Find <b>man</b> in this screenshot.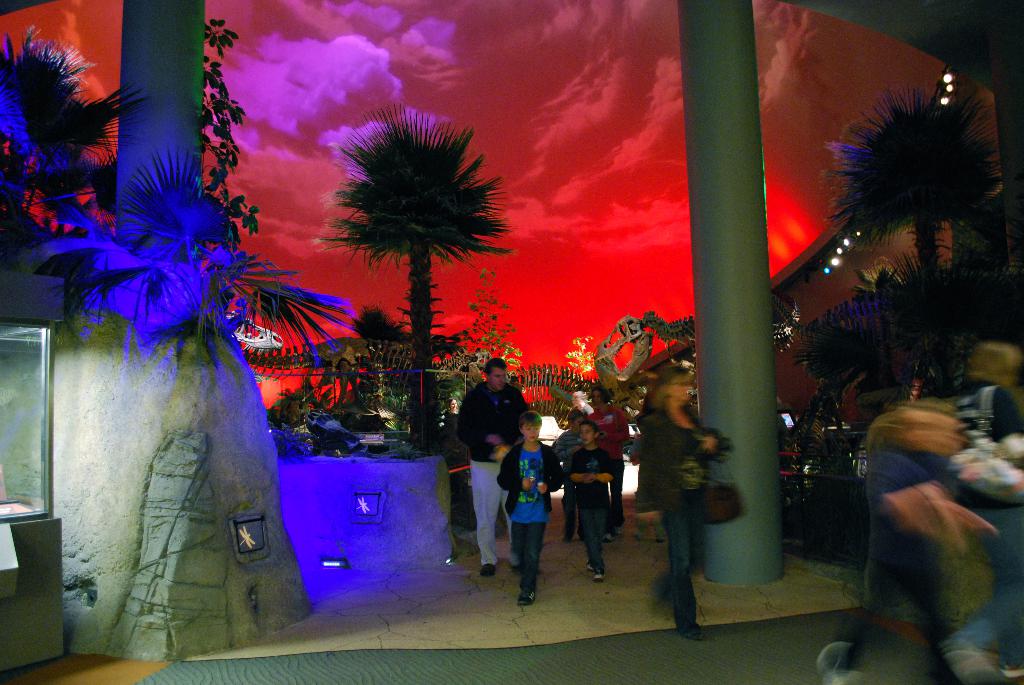
The bounding box for <b>man</b> is BBox(457, 354, 527, 578).
